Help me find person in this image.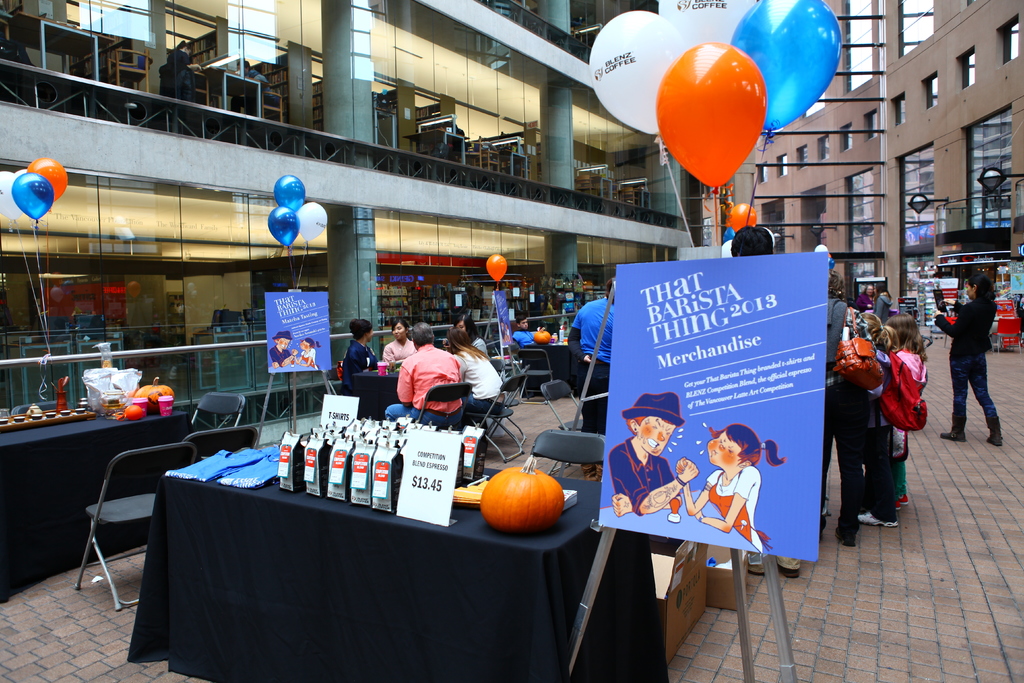
Found it: region(874, 284, 893, 316).
